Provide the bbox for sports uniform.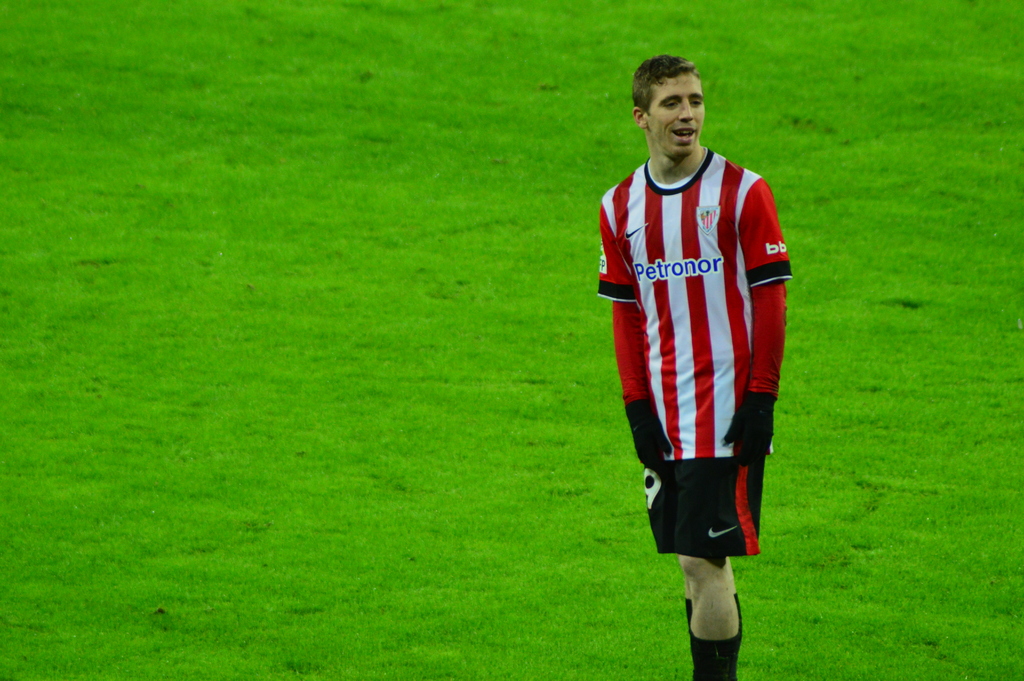
select_region(603, 72, 797, 587).
